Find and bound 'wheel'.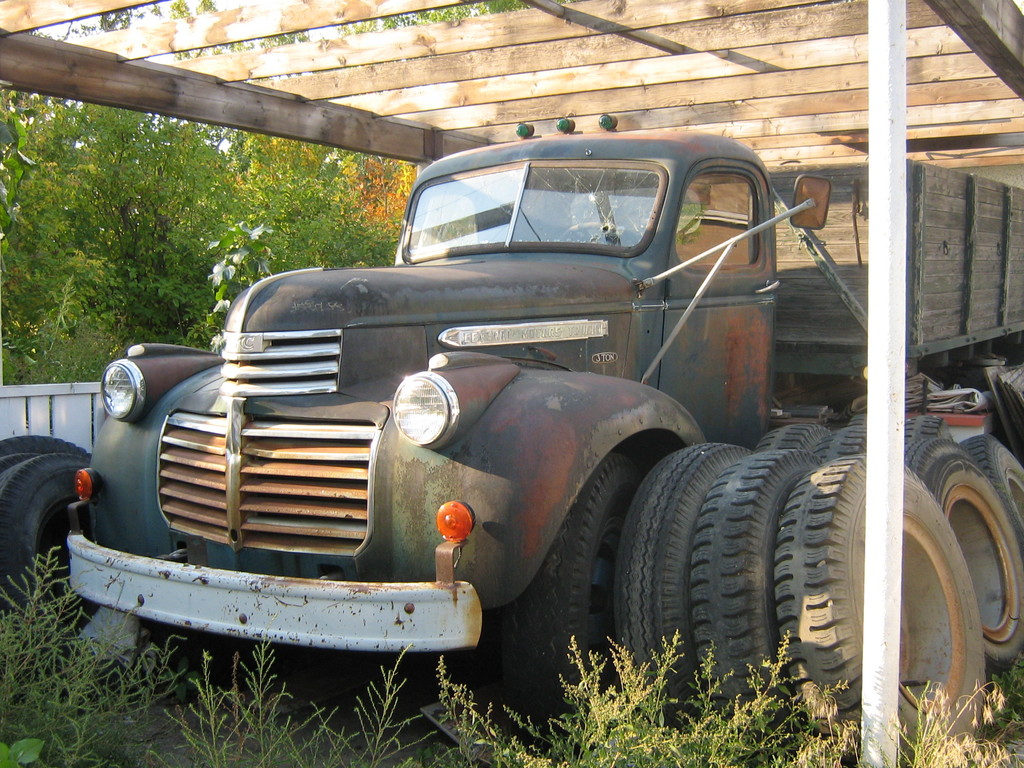
Bound: box(955, 435, 1023, 547).
